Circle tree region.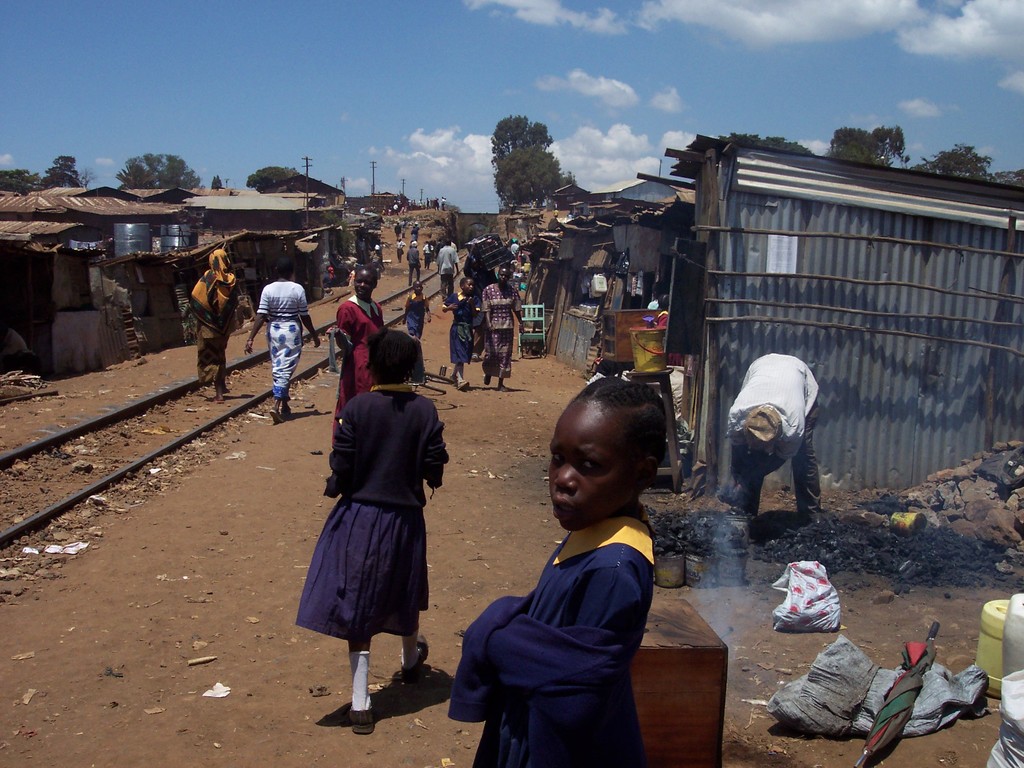
Region: 126 150 200 199.
